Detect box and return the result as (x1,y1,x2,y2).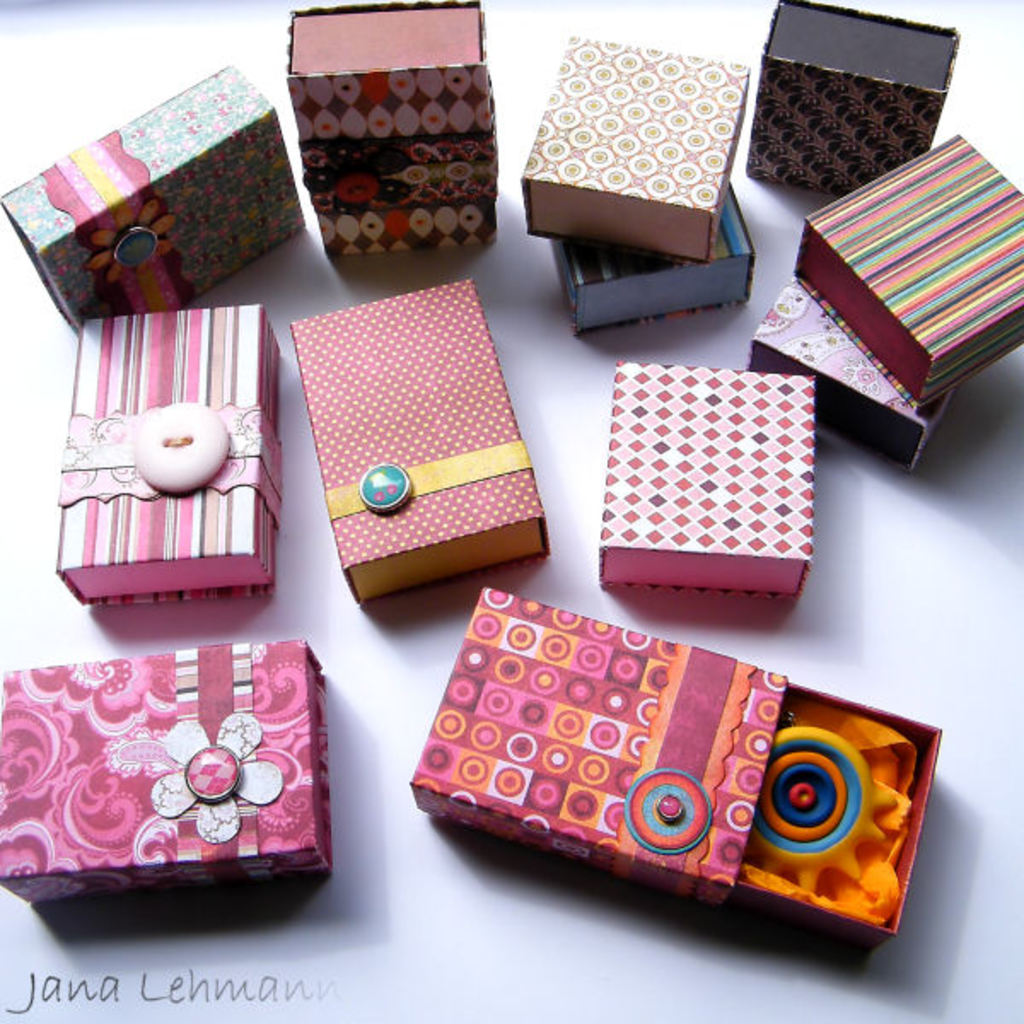
(746,10,949,208).
